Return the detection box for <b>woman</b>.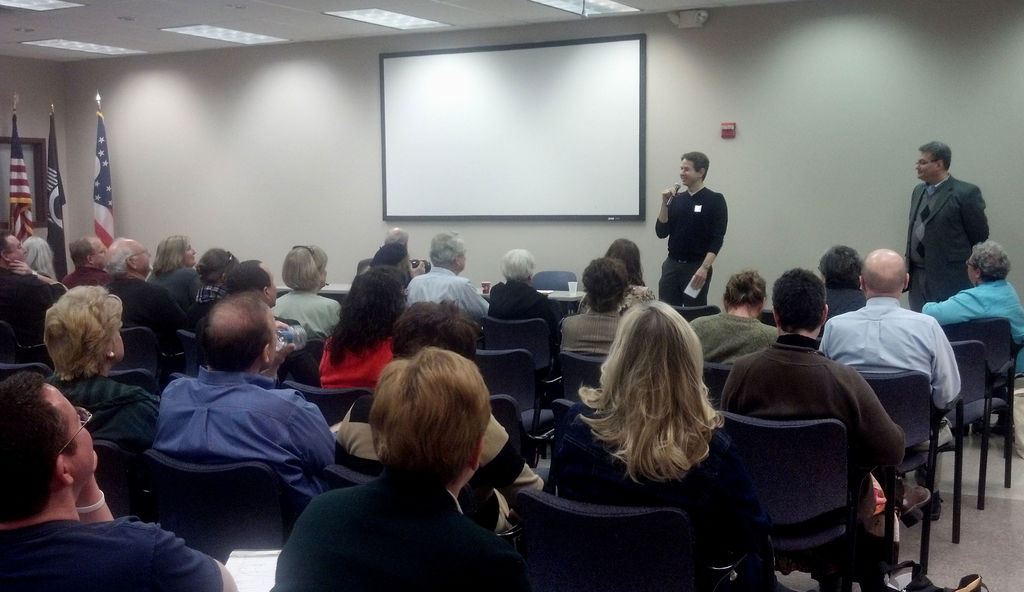
bbox=(483, 250, 565, 351).
